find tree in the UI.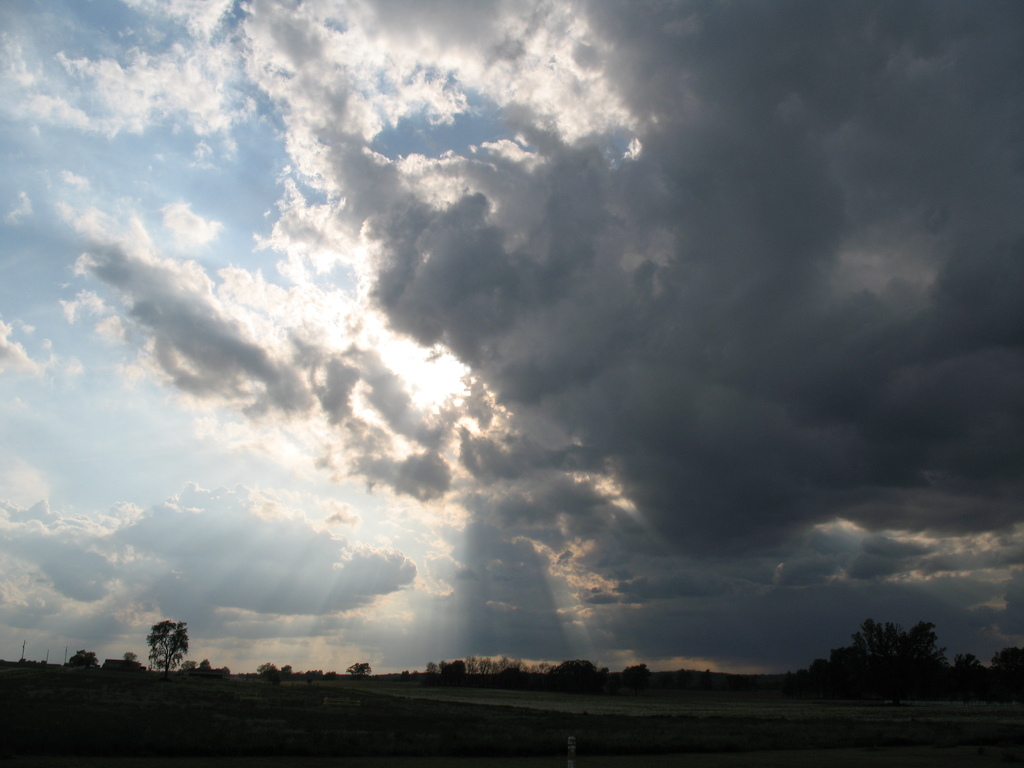
UI element at BBox(550, 656, 600, 680).
